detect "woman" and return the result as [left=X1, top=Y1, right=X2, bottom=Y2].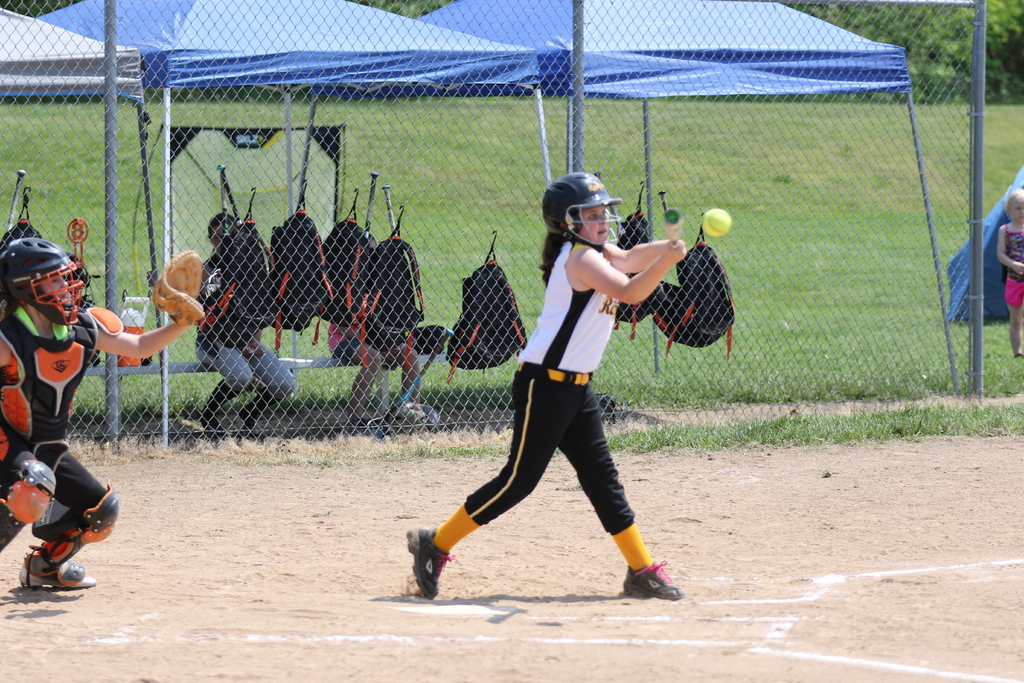
[left=418, top=172, right=698, bottom=609].
